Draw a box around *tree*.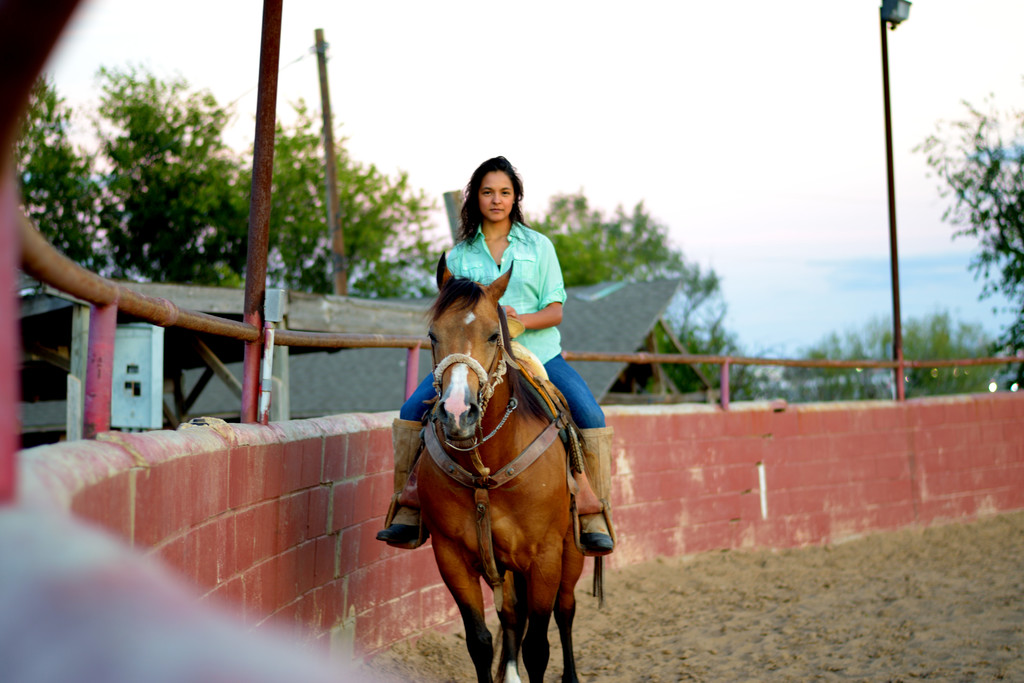
526 179 761 415.
